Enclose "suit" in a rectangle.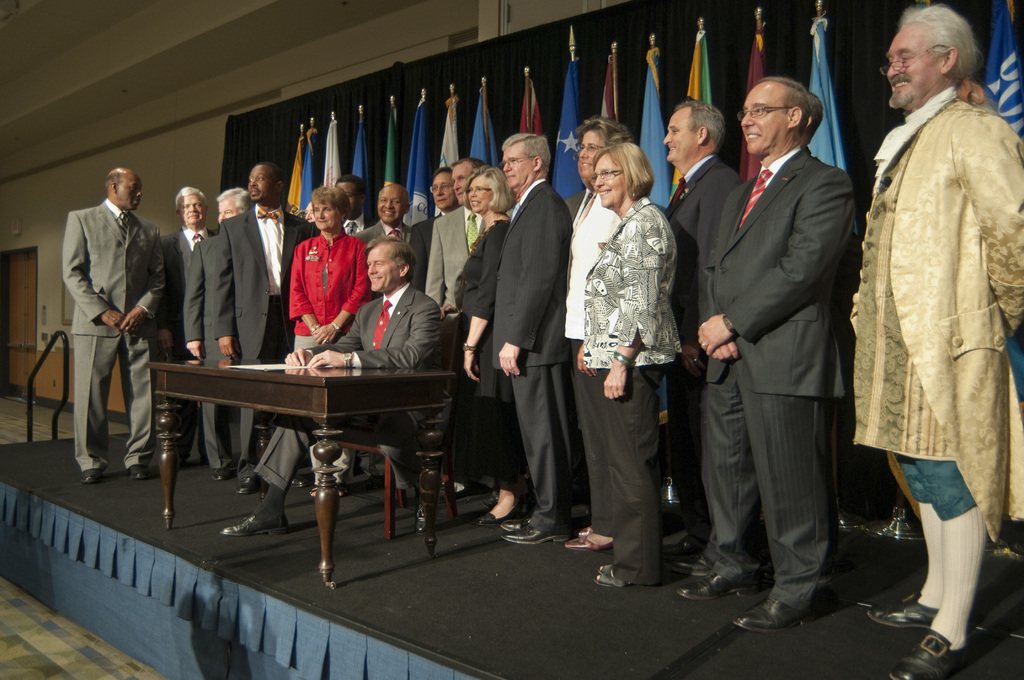
[180,231,231,471].
